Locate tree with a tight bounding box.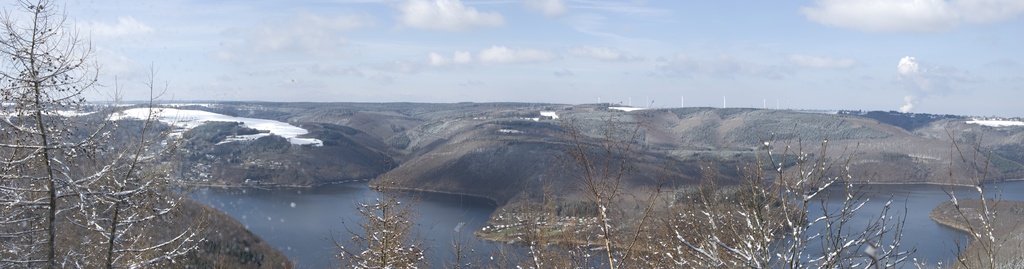
bbox(338, 196, 425, 260).
